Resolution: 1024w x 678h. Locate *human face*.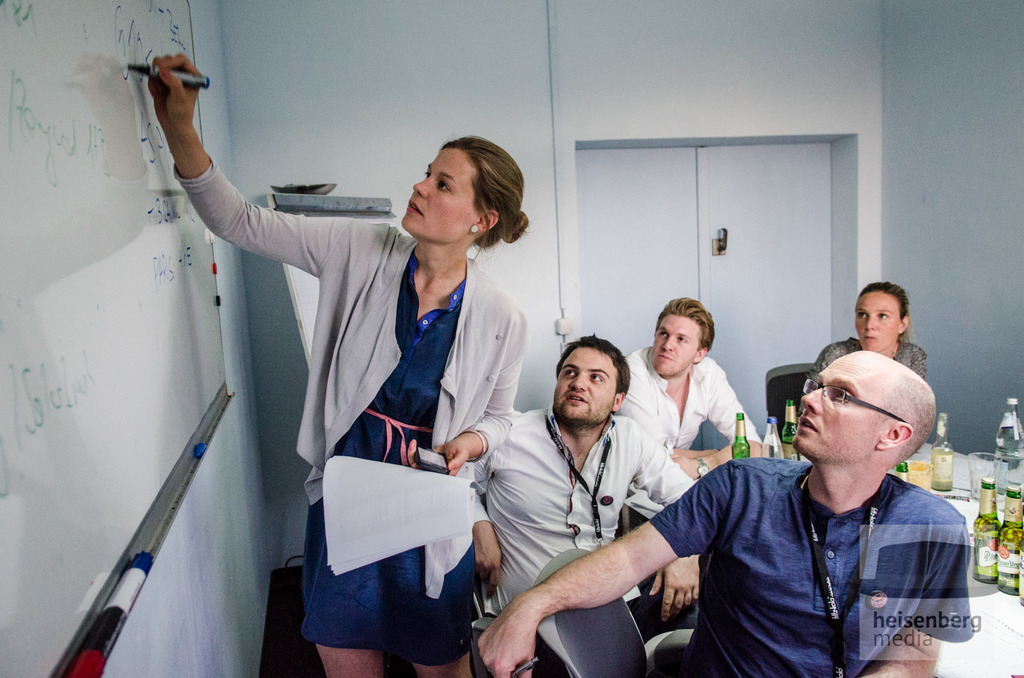
[x1=550, y1=343, x2=620, y2=420].
